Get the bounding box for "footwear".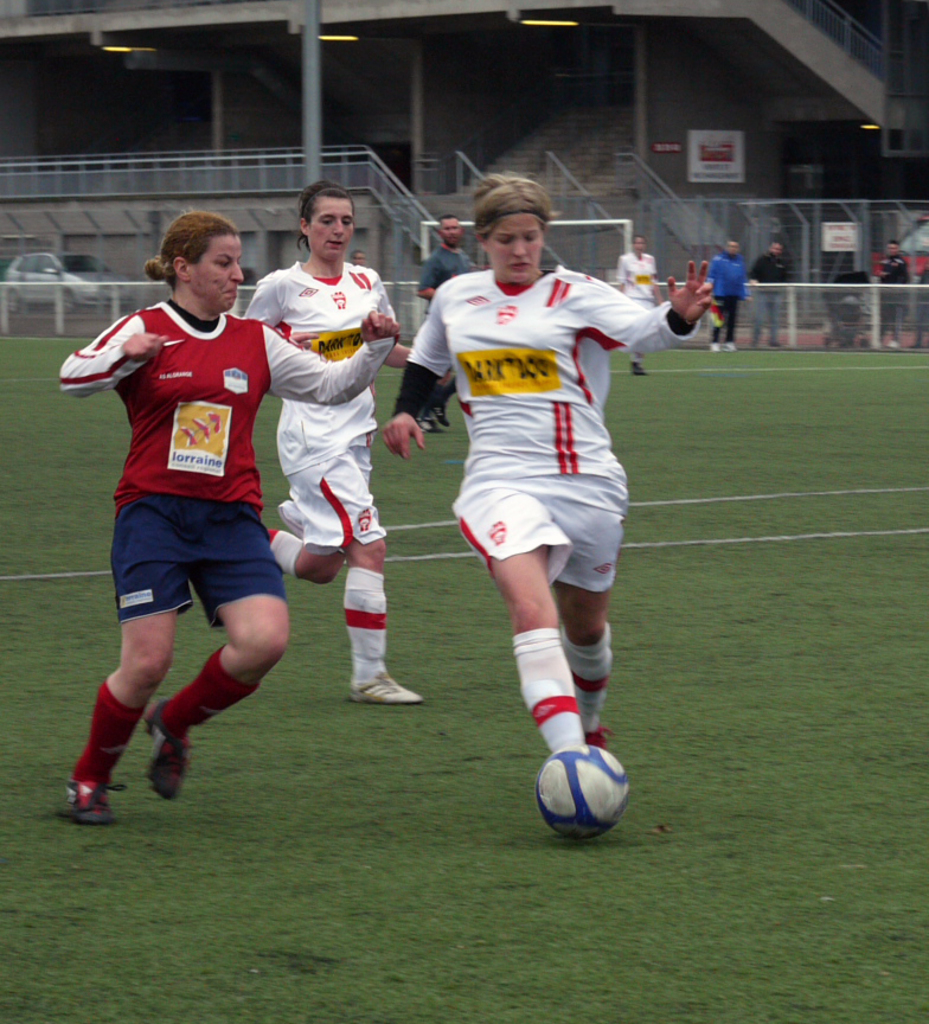
region(354, 673, 418, 705).
